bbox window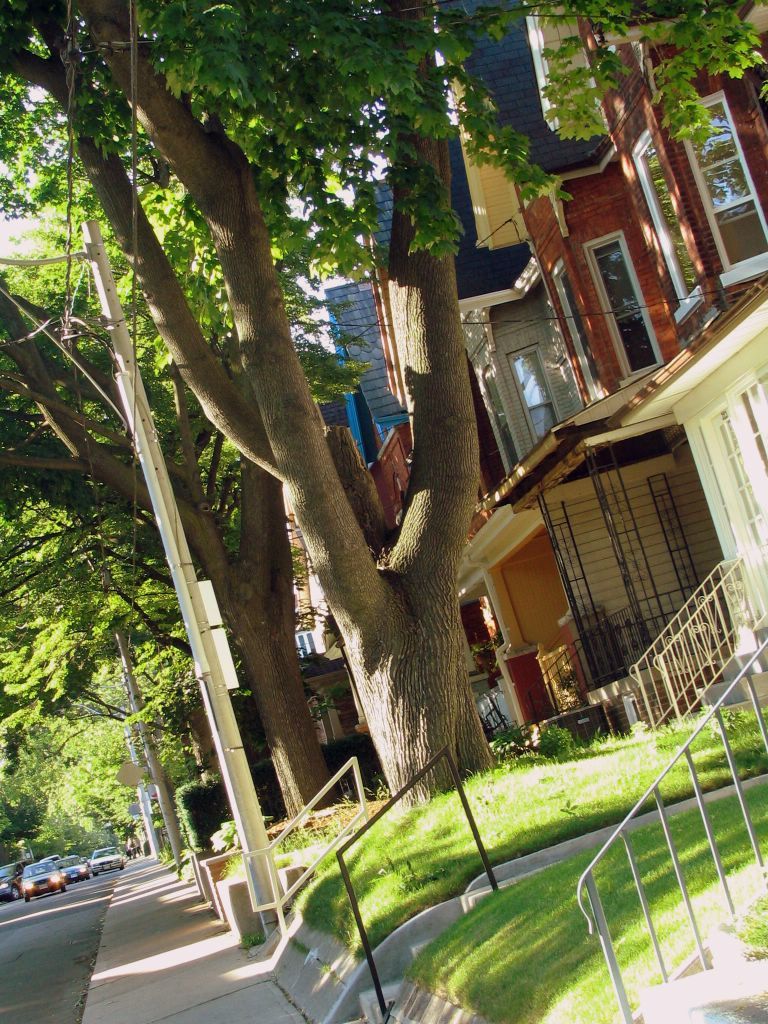
<region>619, 84, 767, 327</region>
